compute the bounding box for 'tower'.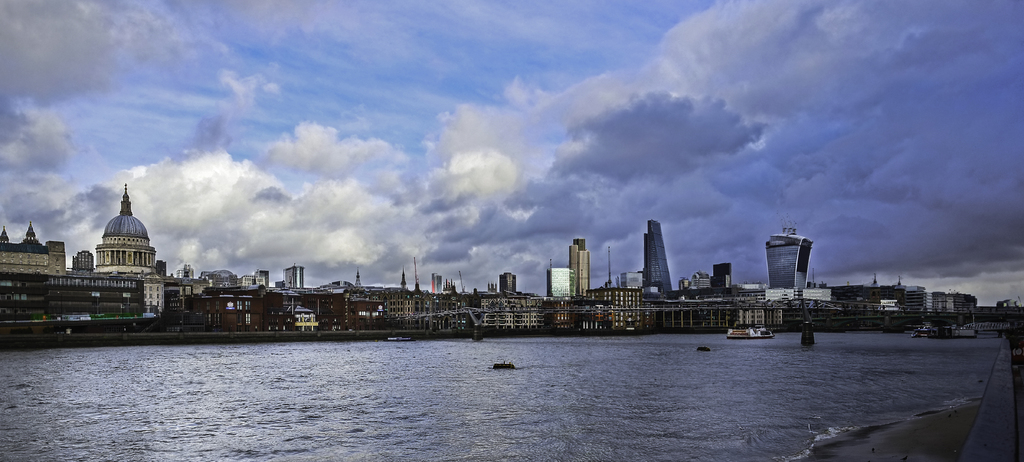
crop(761, 222, 815, 303).
